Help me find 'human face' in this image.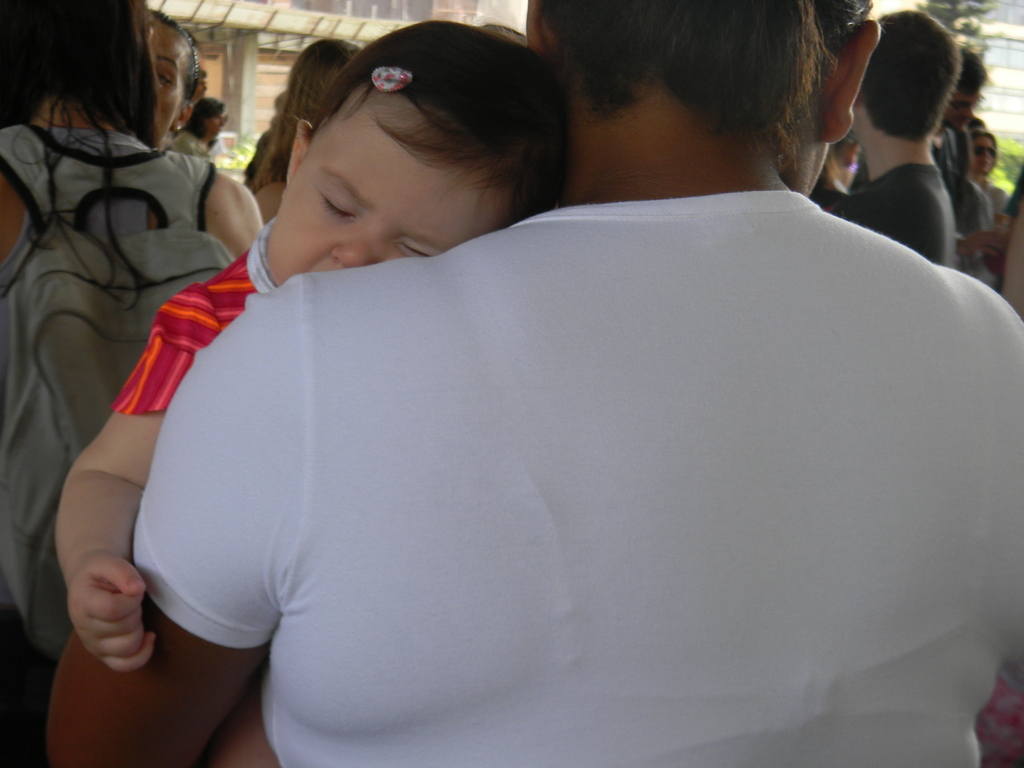
Found it: x1=266 y1=88 x2=492 y2=283.
